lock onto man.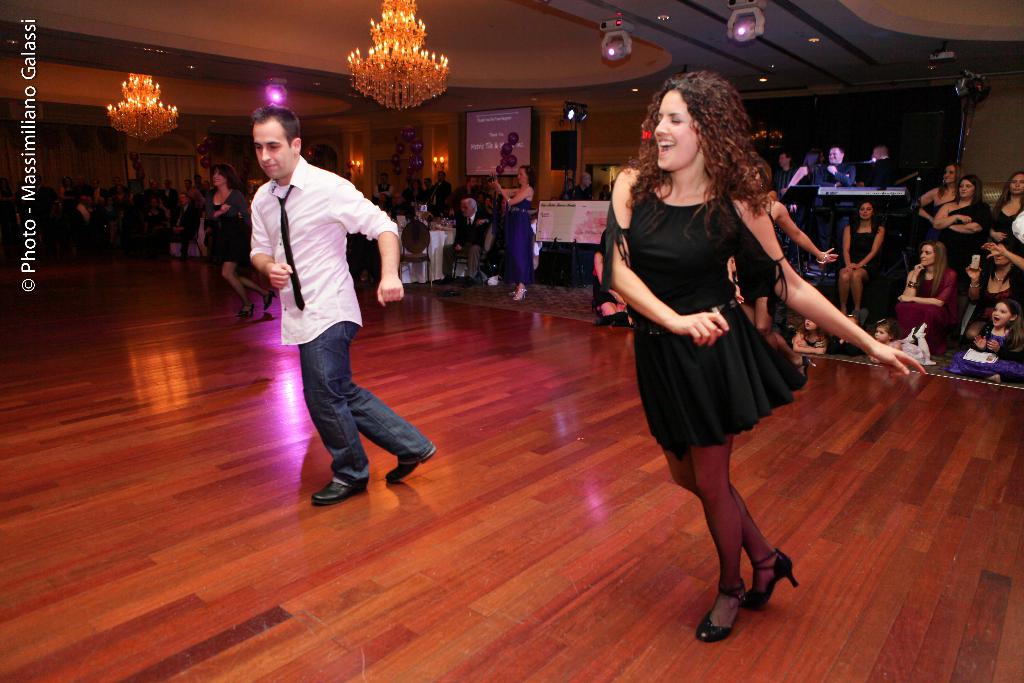
Locked: 868/143/897/186.
